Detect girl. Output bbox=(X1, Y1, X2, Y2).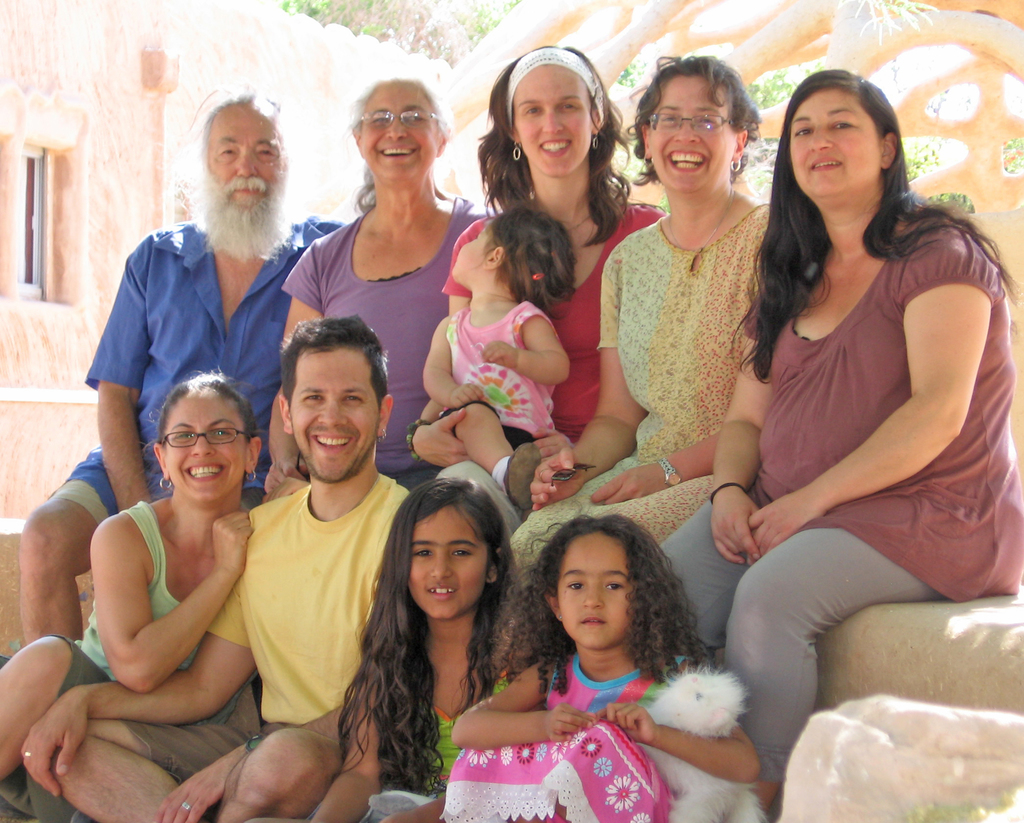
bbox=(422, 488, 726, 822).
